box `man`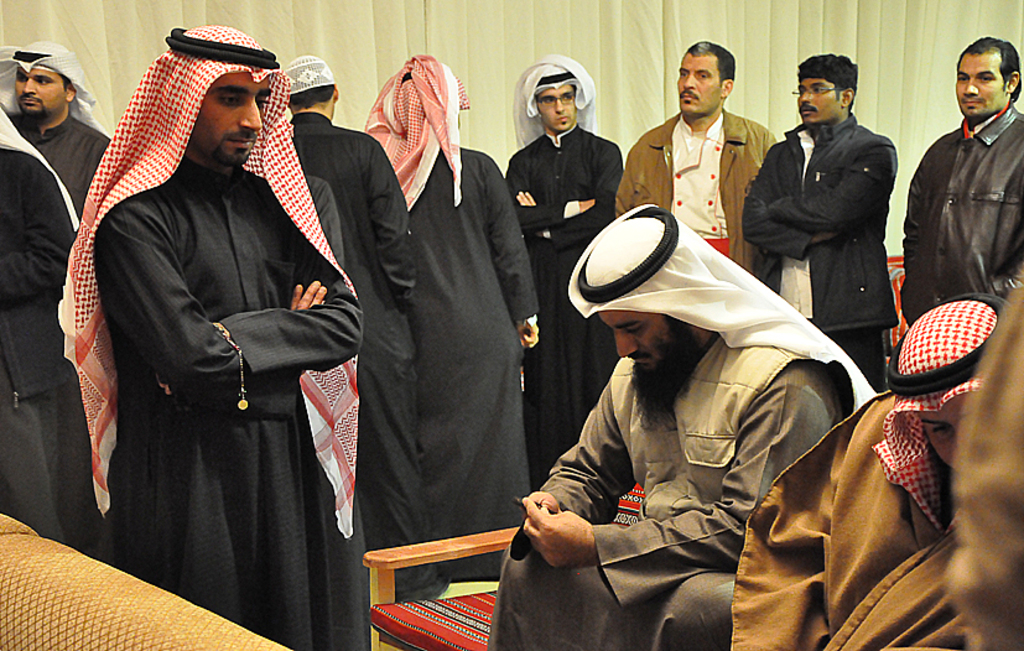
(left=610, top=37, right=781, bottom=301)
